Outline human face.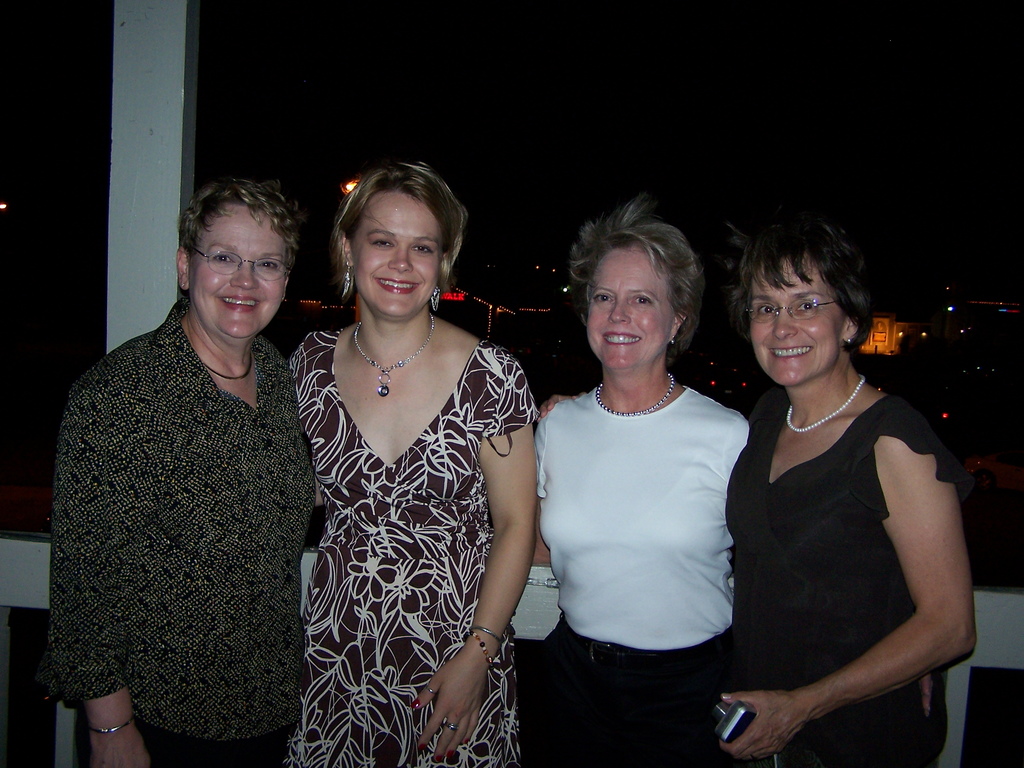
Outline: x1=191 y1=213 x2=288 y2=341.
